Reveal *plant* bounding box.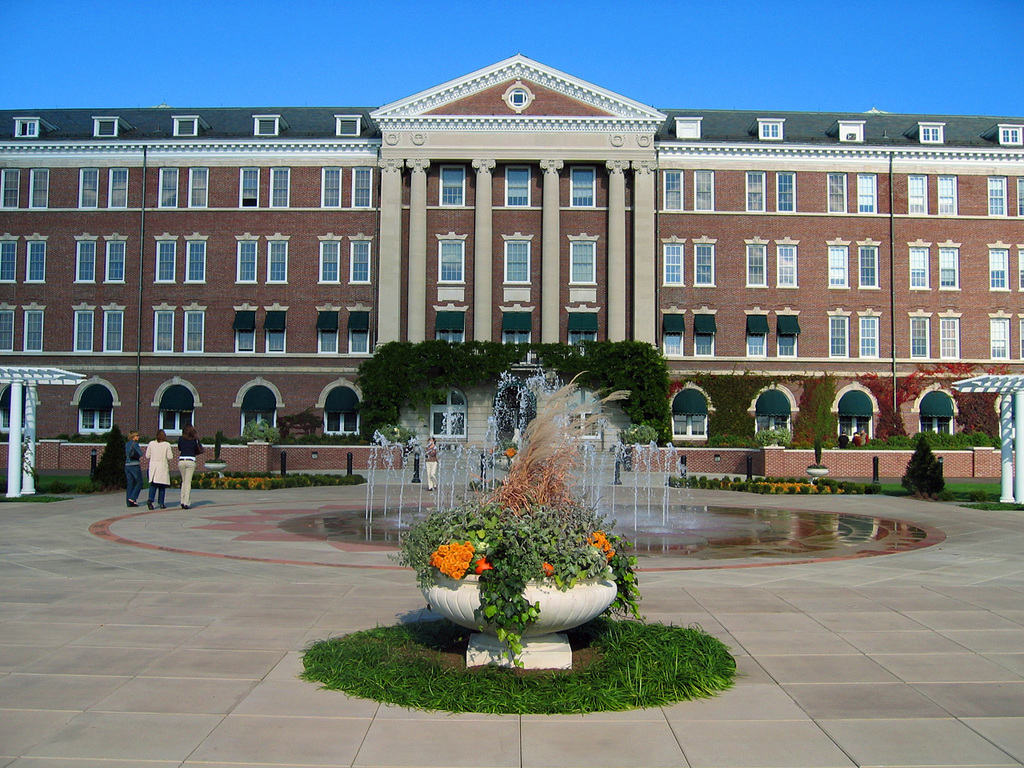
Revealed: [x1=0, y1=431, x2=11, y2=445].
